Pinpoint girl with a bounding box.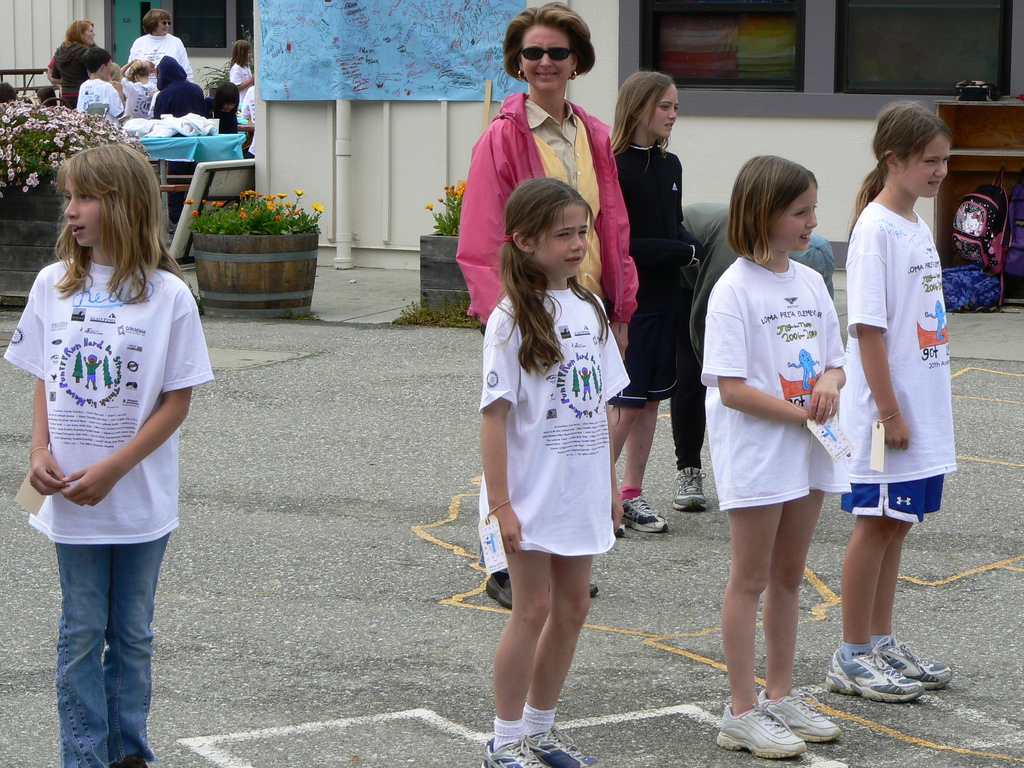
box=[701, 155, 852, 759].
